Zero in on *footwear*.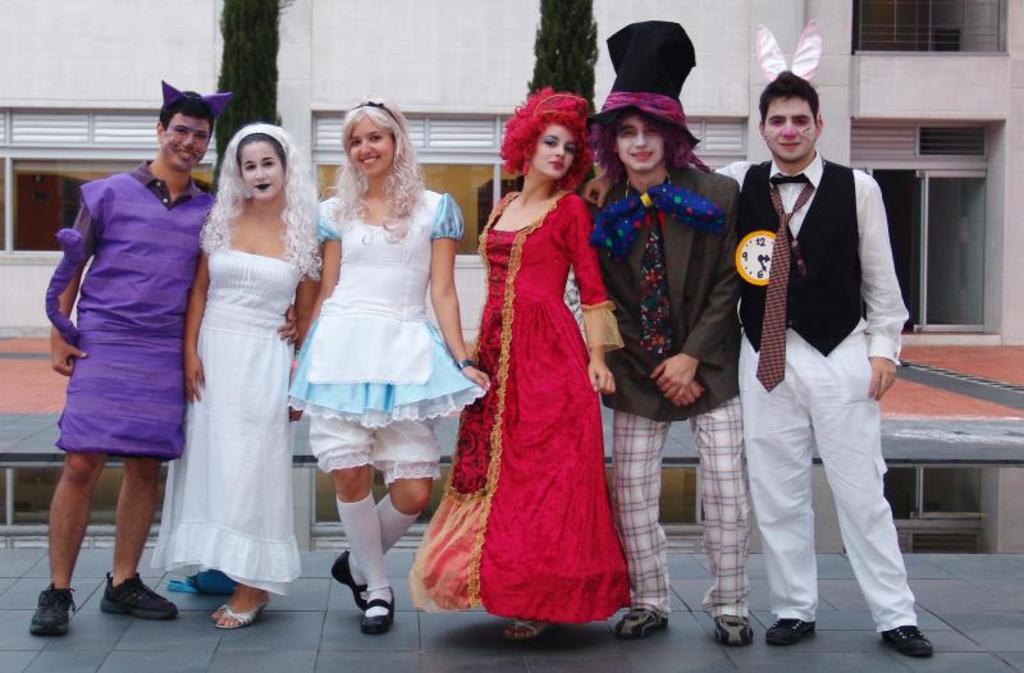
Zeroed in: <bbox>99, 572, 184, 619</bbox>.
